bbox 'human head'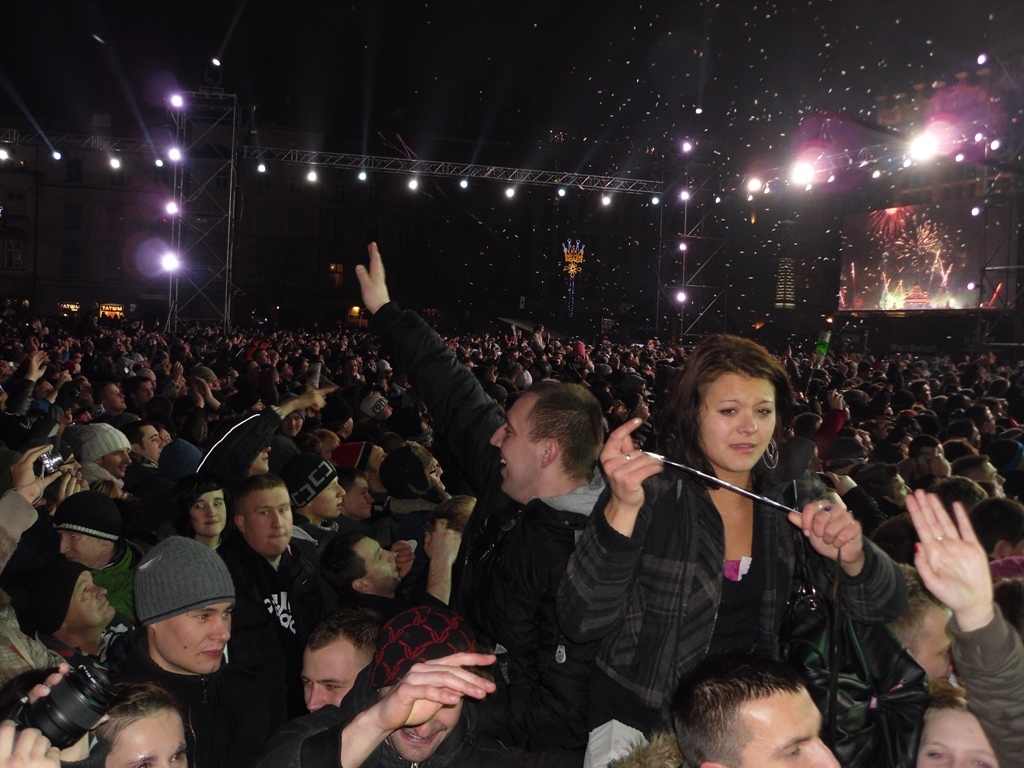
x1=214 y1=406 x2=273 y2=476
